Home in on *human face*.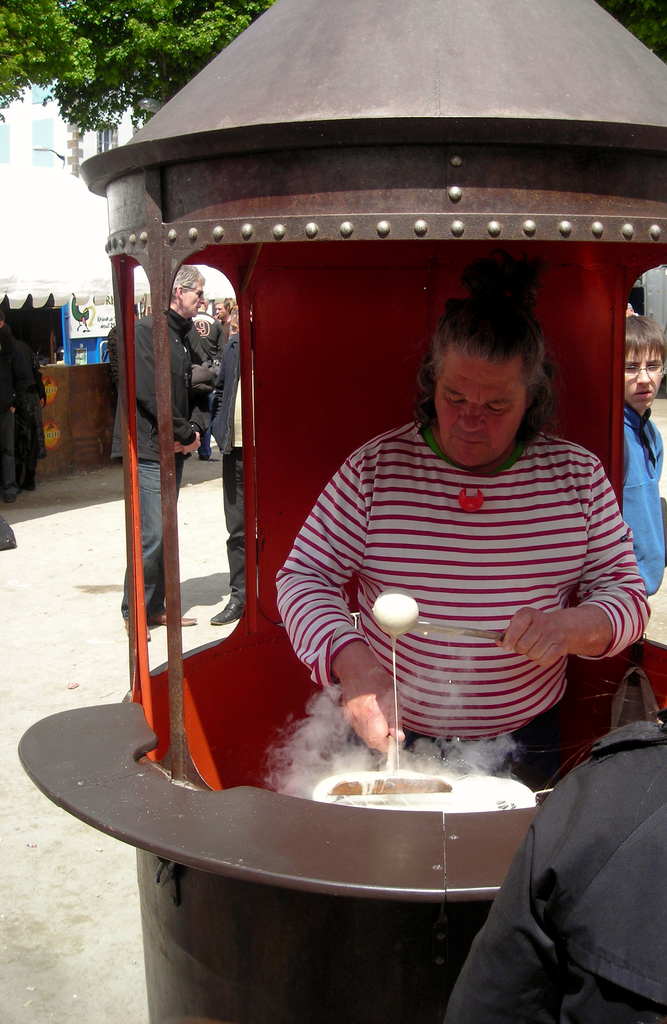
Homed in at pyautogui.locateOnScreen(214, 303, 228, 320).
